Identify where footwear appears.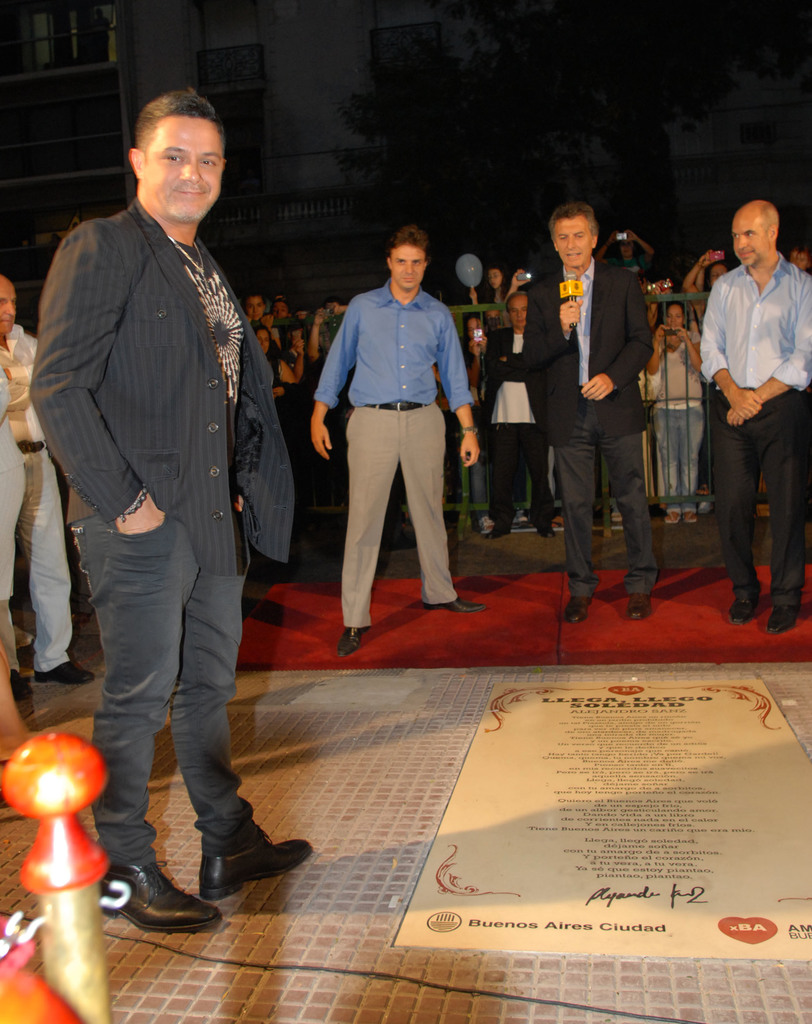
Appears at [left=424, top=600, right=486, bottom=614].
